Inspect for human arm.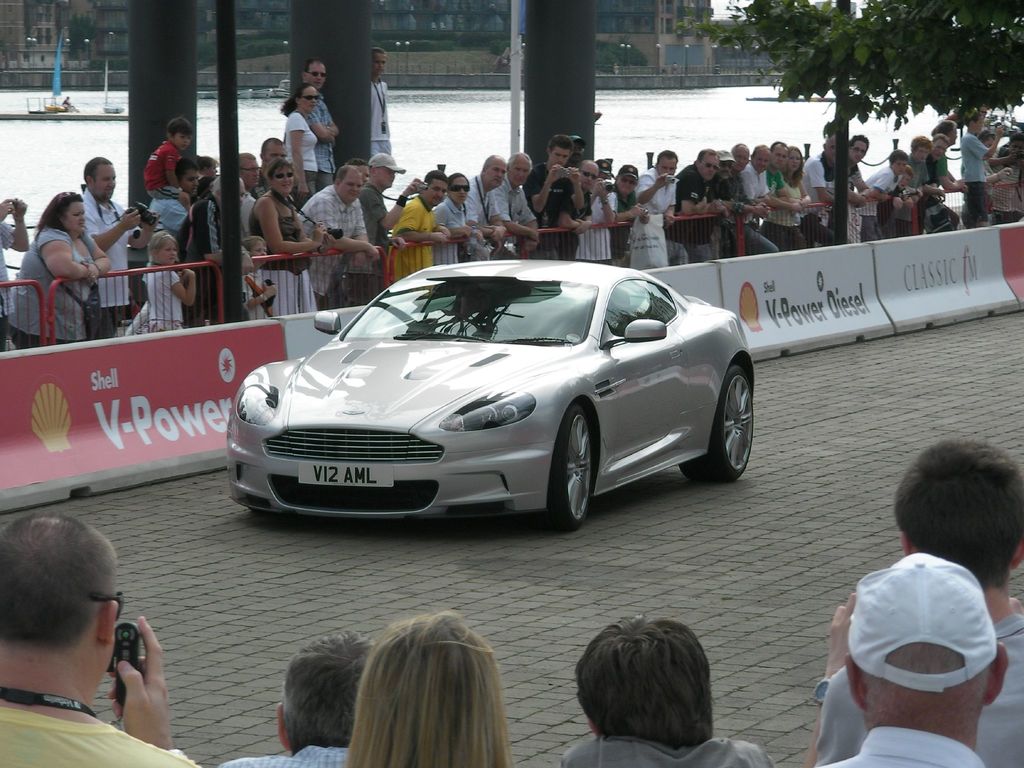
Inspection: 810 175 834 199.
